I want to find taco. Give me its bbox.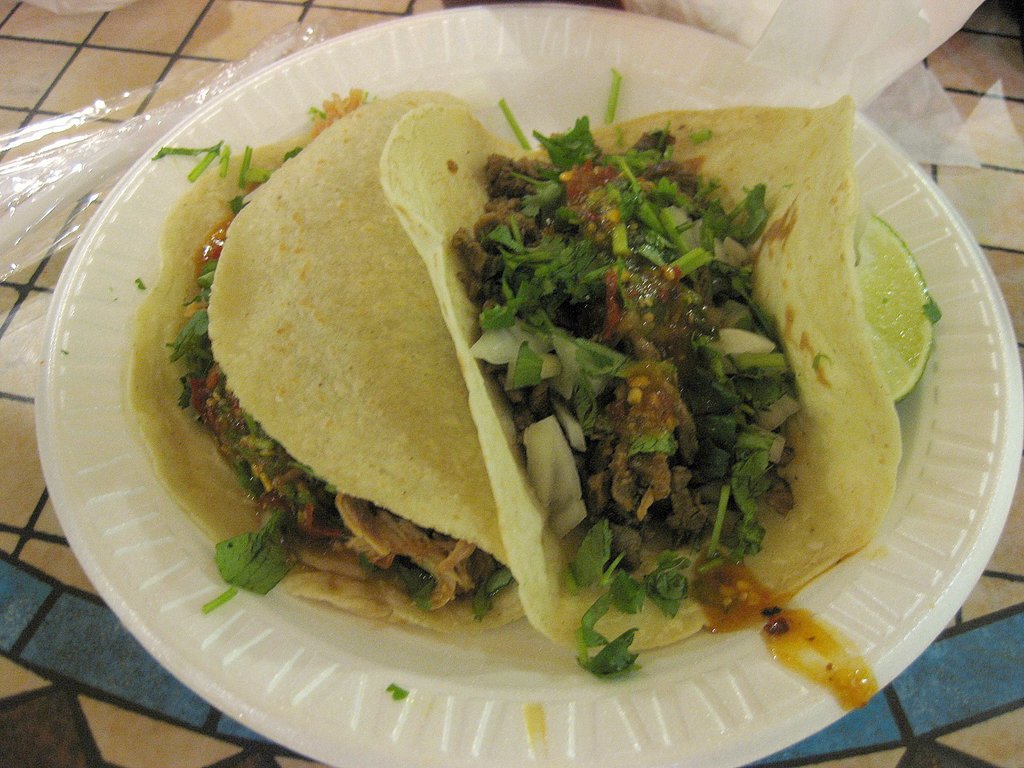
[379,95,905,657].
